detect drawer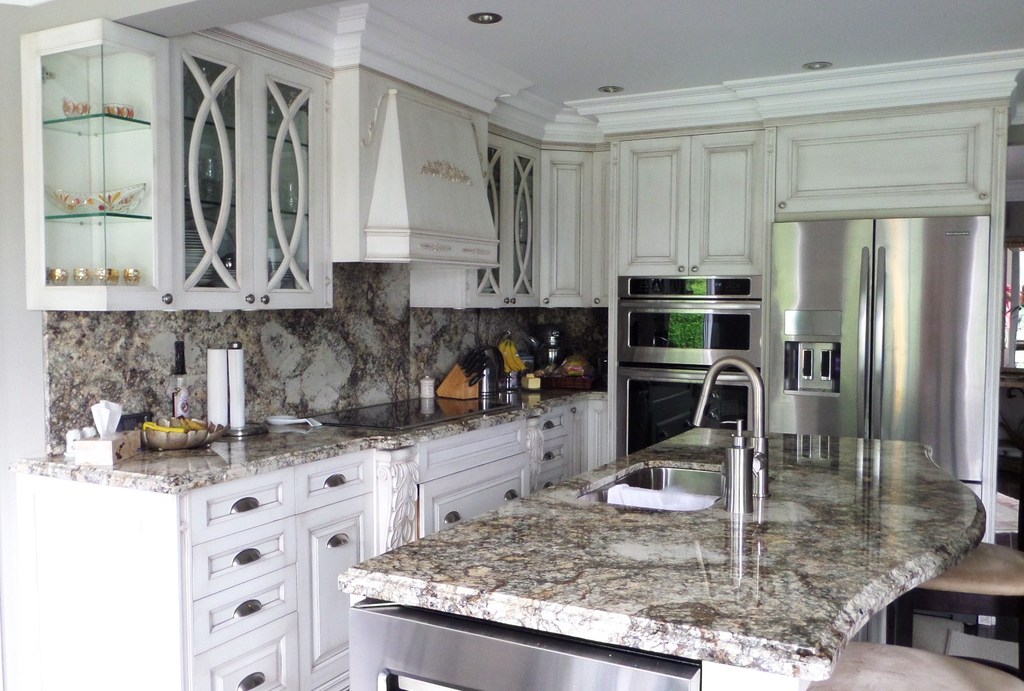
<bbox>290, 450, 375, 516</bbox>
